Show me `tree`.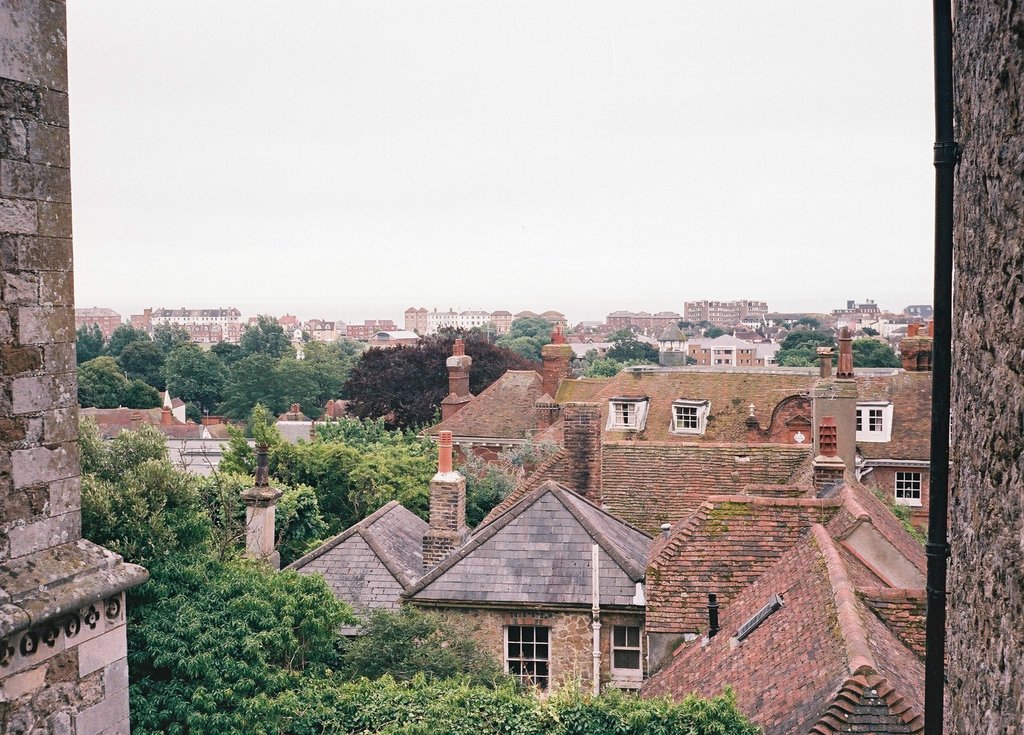
`tree` is here: x1=850 y1=336 x2=902 y2=370.
